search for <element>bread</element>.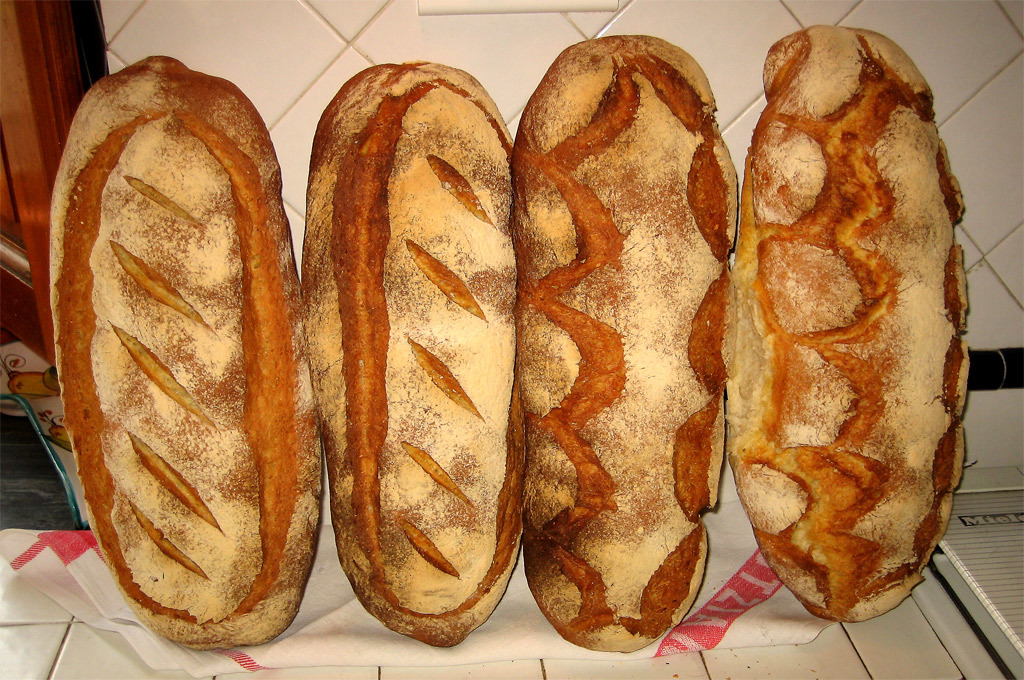
Found at [46, 48, 325, 649].
